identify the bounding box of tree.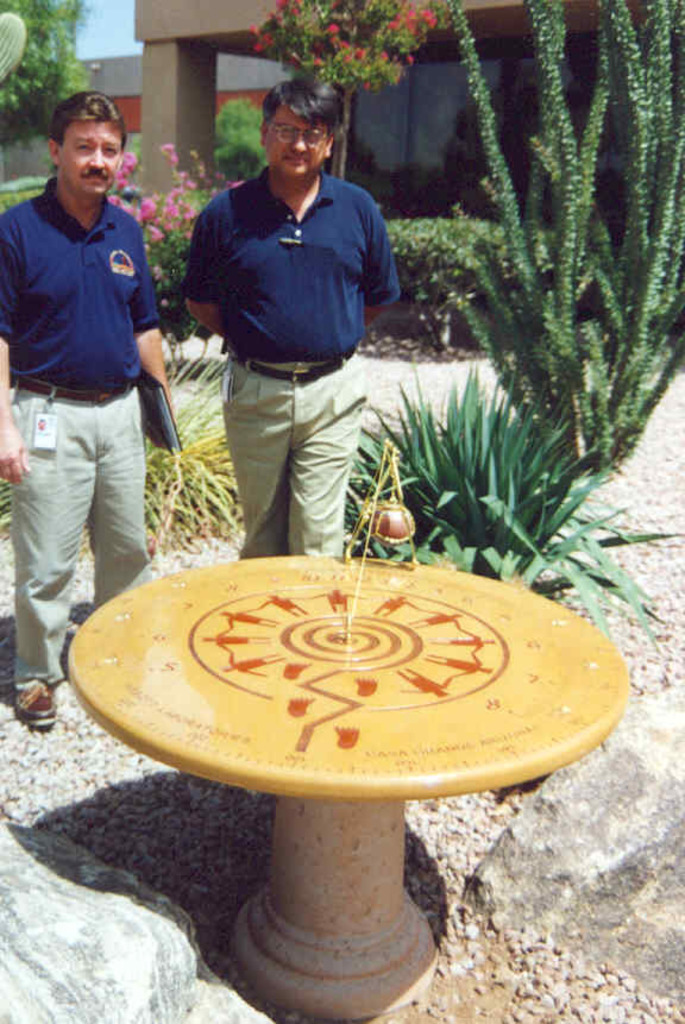
bbox=(0, 0, 101, 127).
